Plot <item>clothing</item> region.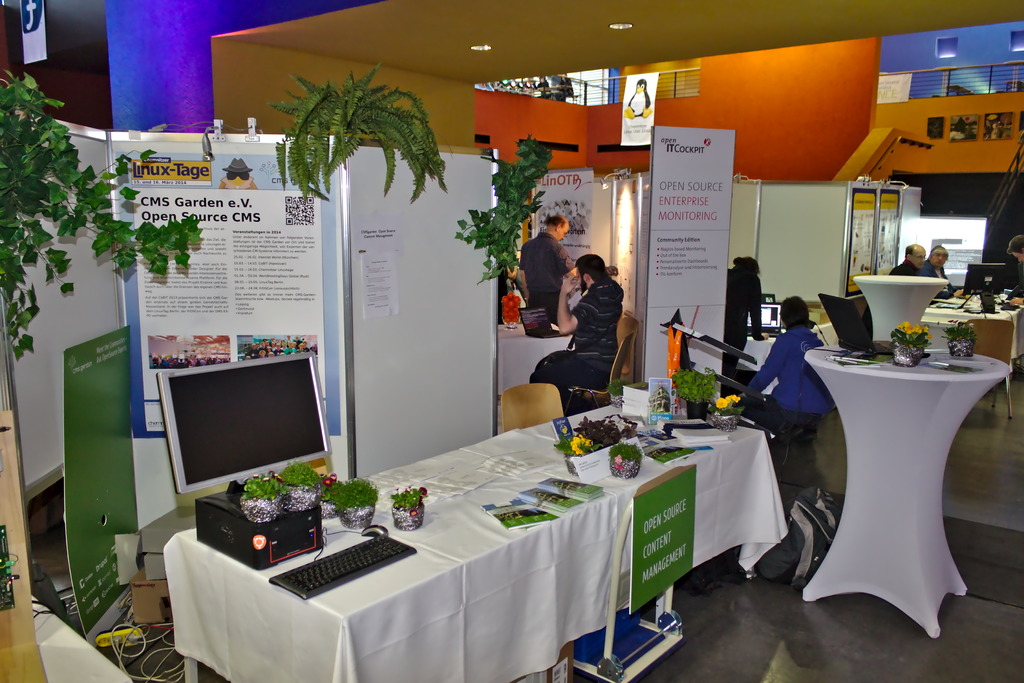
Plotted at pyautogui.locateOnScreen(723, 268, 763, 387).
